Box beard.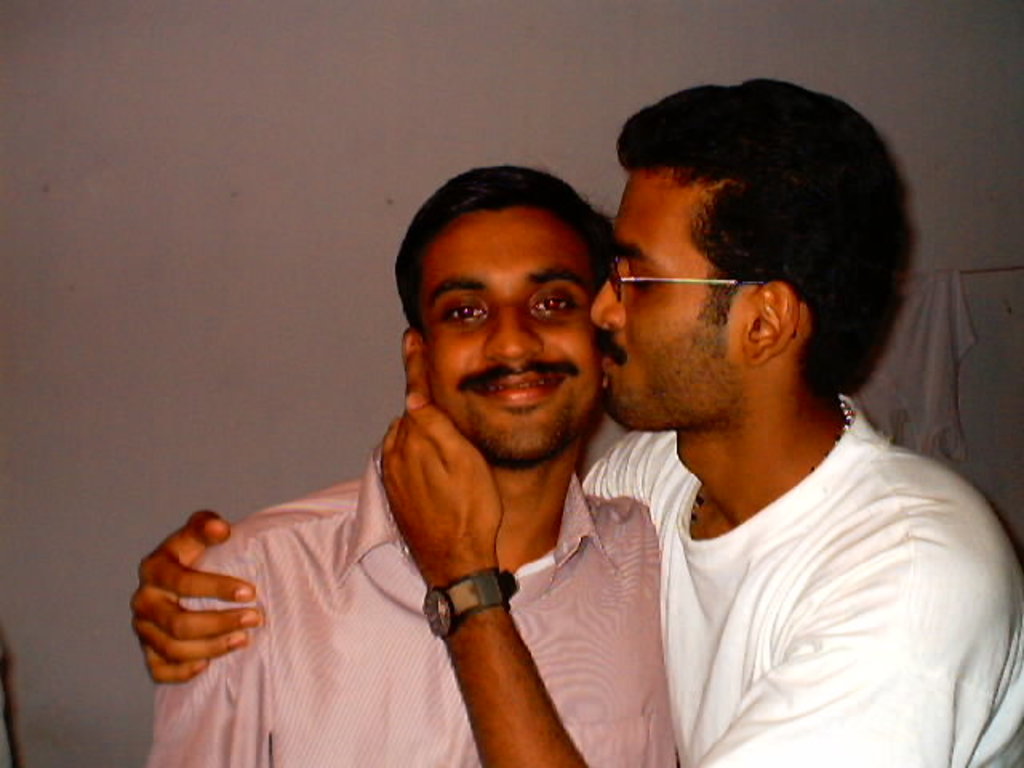
bbox=[467, 397, 573, 466].
